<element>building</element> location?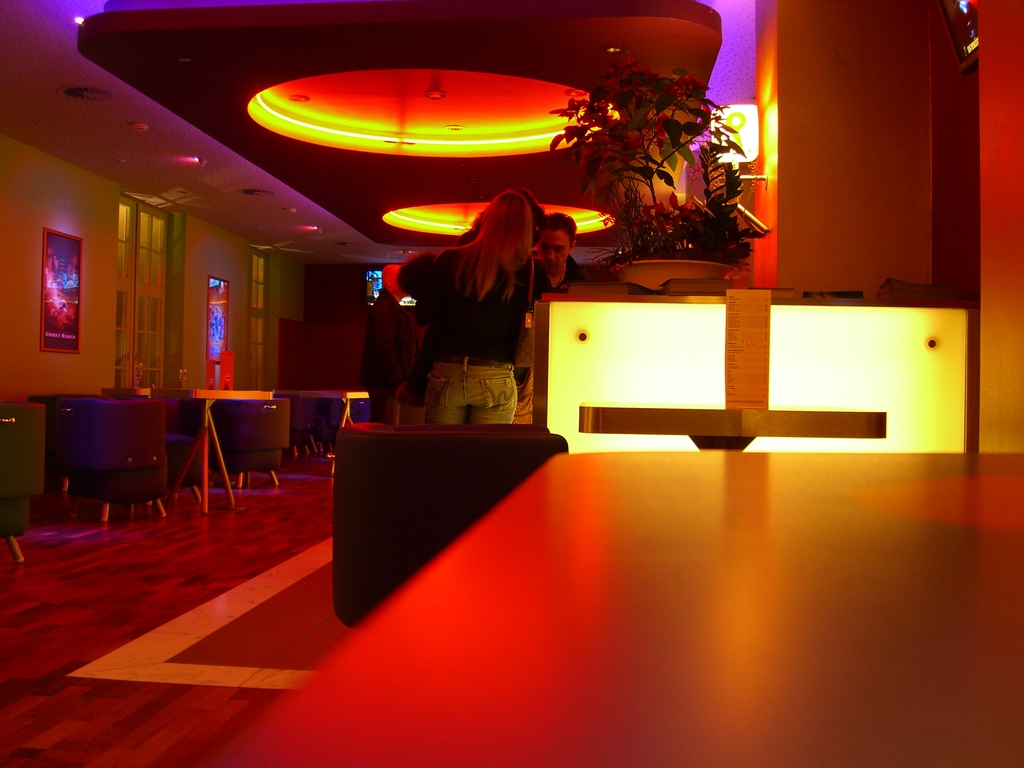
x1=3 y1=0 x2=1023 y2=767
